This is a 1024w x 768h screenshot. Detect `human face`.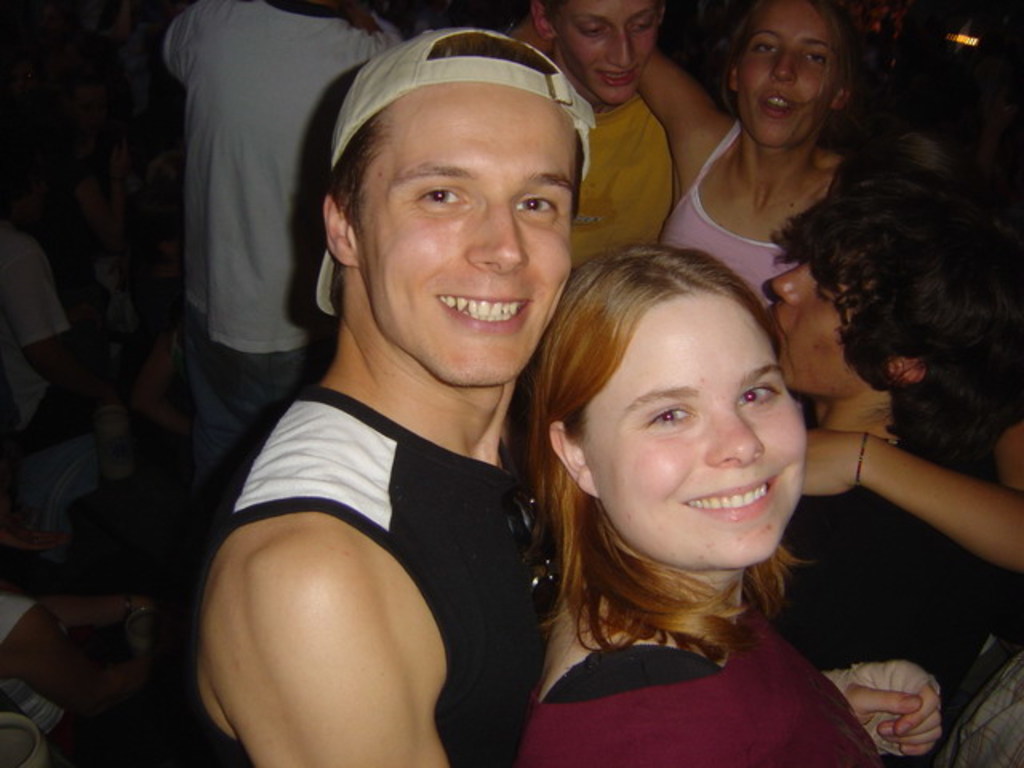
[592,304,811,576].
